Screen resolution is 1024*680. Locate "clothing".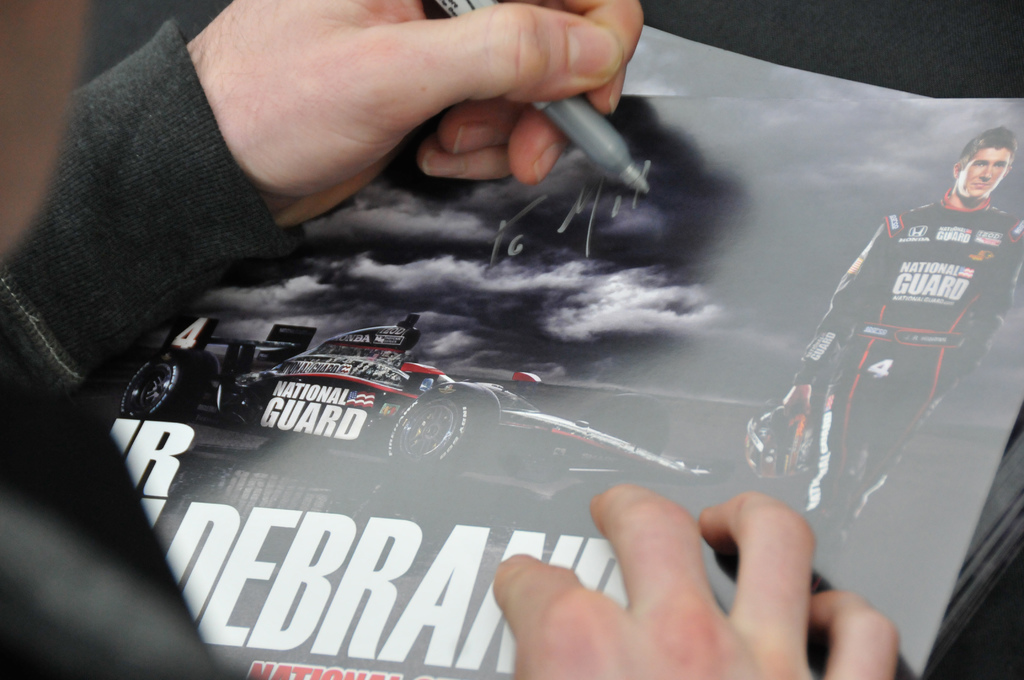
[796,131,1023,572].
